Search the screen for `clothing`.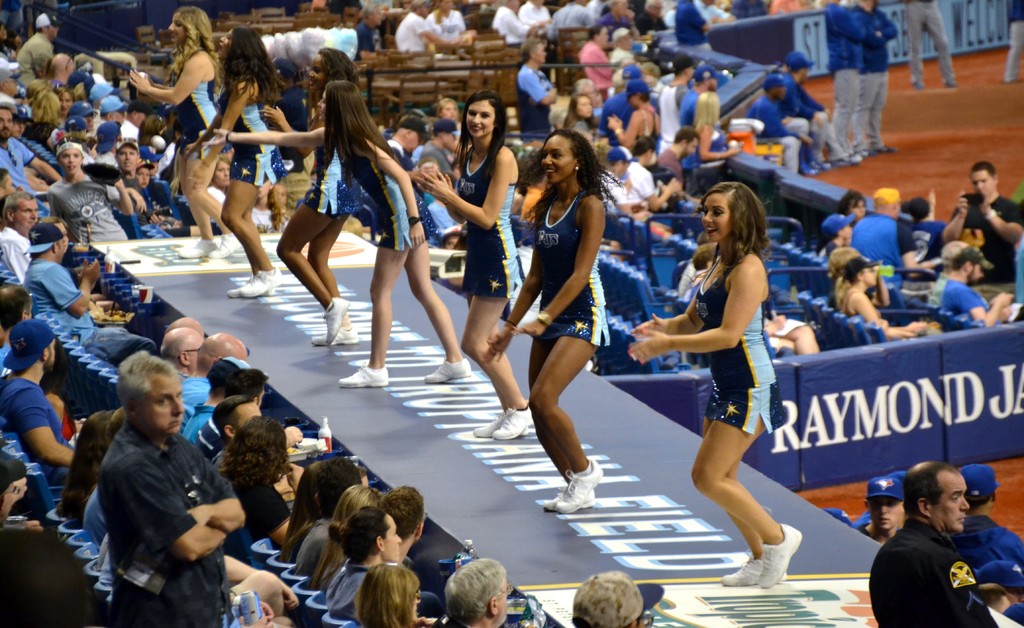
Found at box(528, 3, 552, 22).
